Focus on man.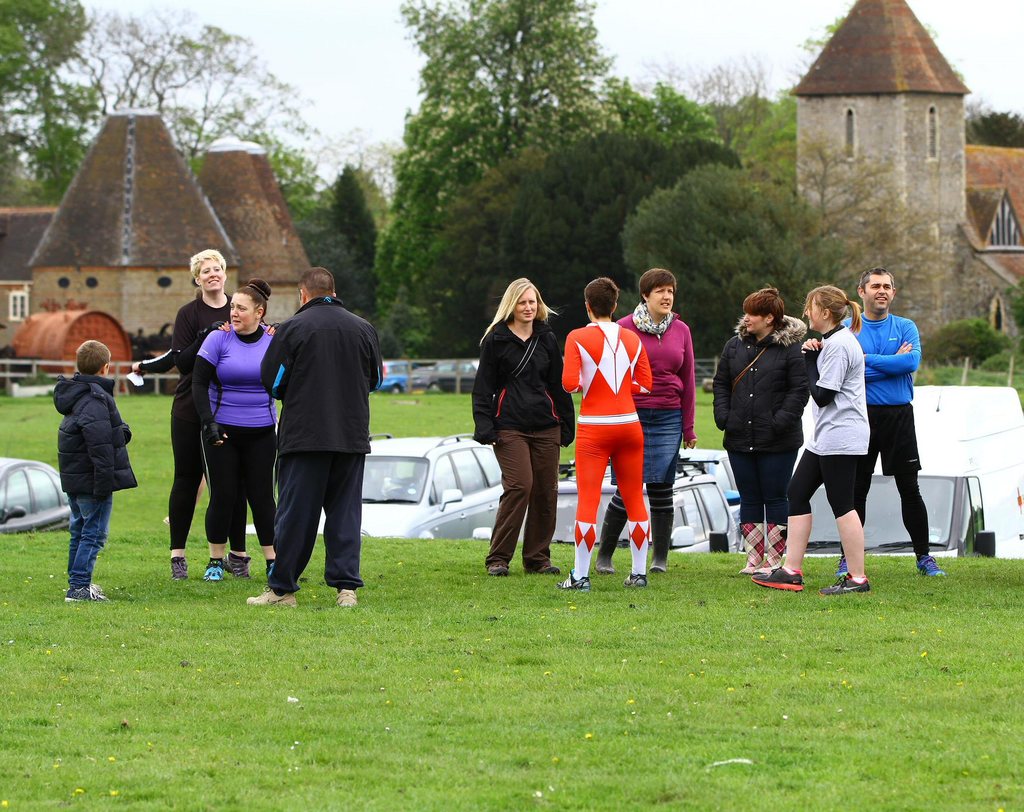
Focused at bbox=[246, 269, 386, 607].
